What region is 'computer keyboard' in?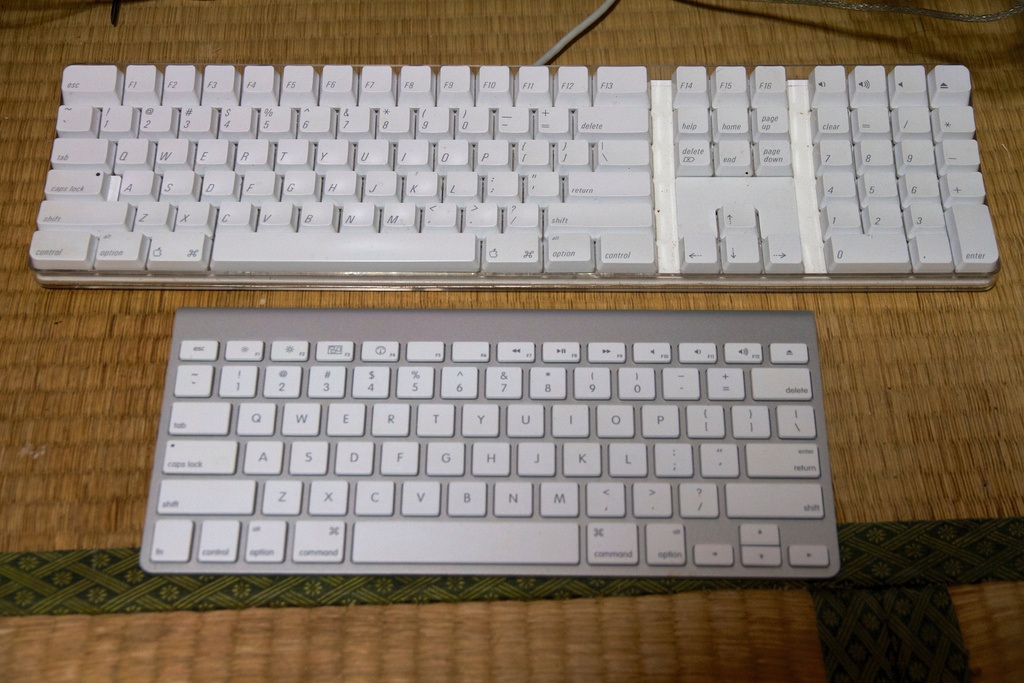
x1=139, y1=308, x2=840, y2=581.
